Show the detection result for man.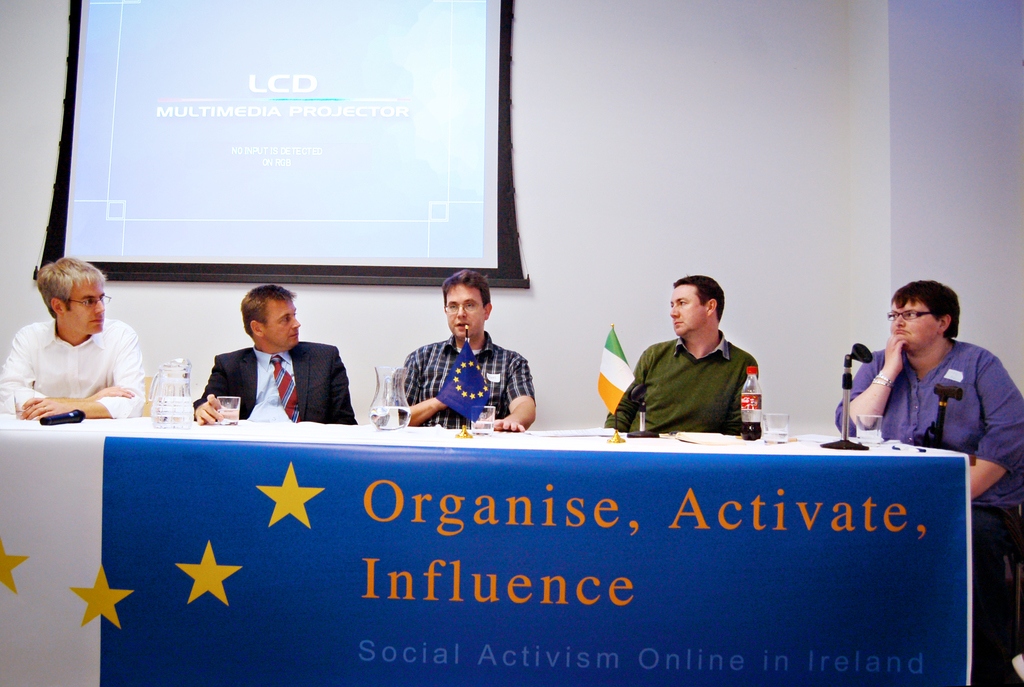
(195,284,362,431).
